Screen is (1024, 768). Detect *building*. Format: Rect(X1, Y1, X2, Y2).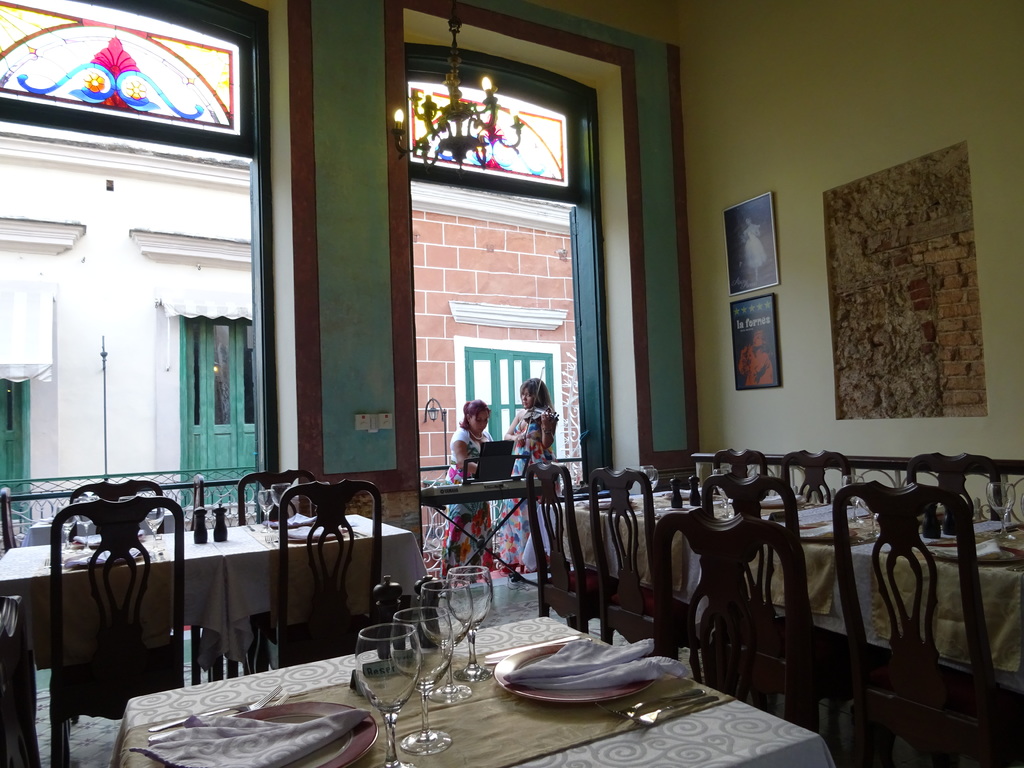
Rect(1, 4, 255, 545).
